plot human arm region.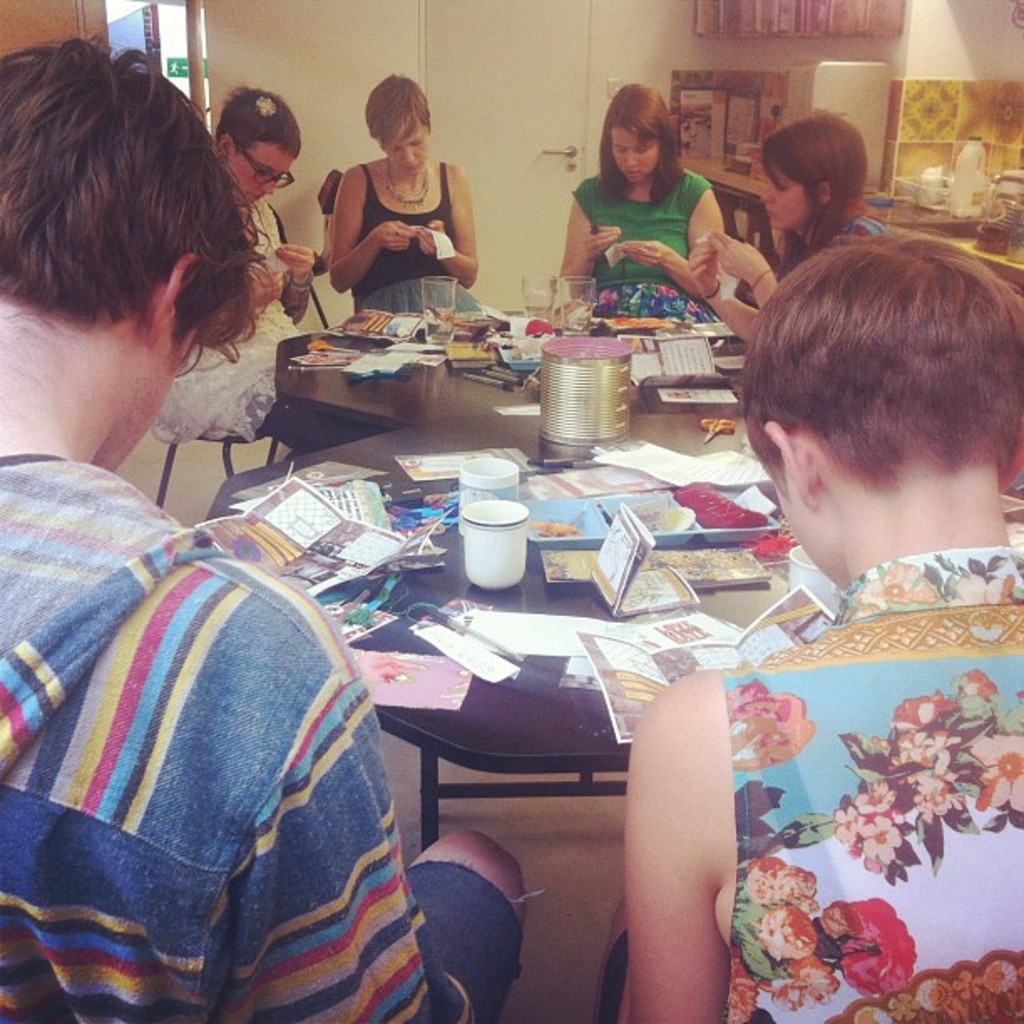
Plotted at 420:154:474:298.
